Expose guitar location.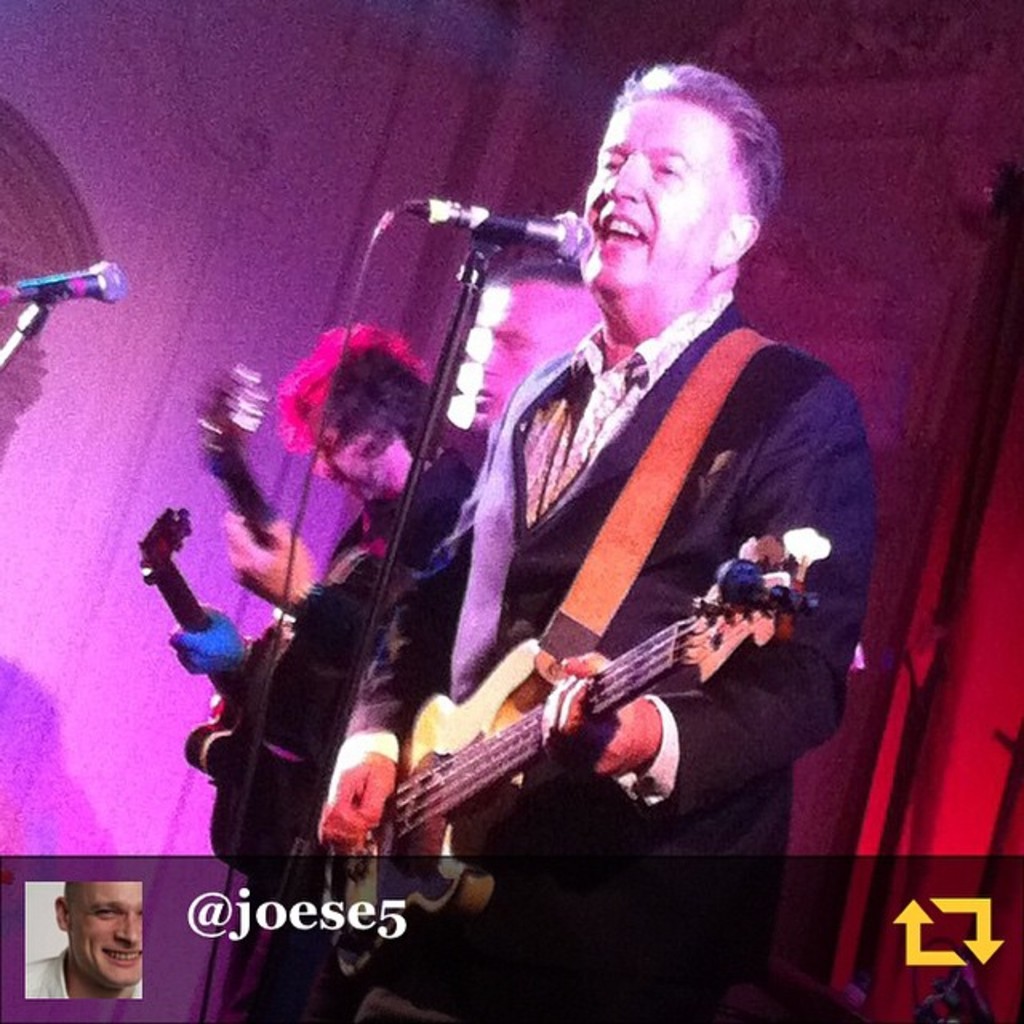
Exposed at region(120, 490, 339, 882).
